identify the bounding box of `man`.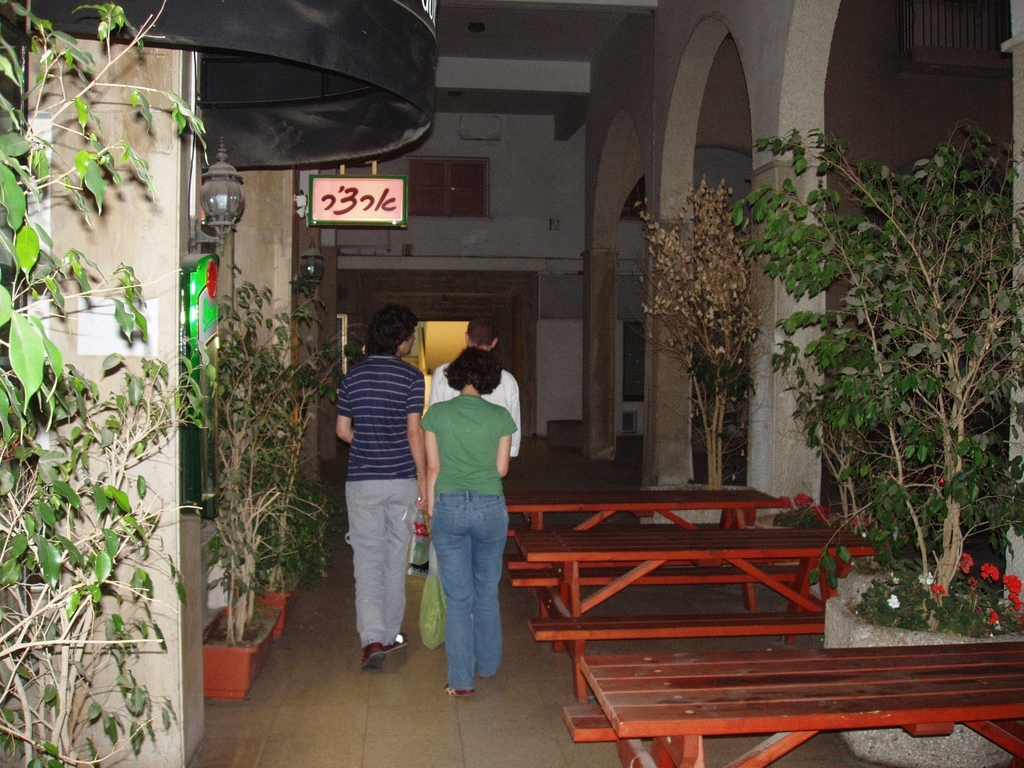
{"left": 323, "top": 312, "right": 426, "bottom": 672}.
